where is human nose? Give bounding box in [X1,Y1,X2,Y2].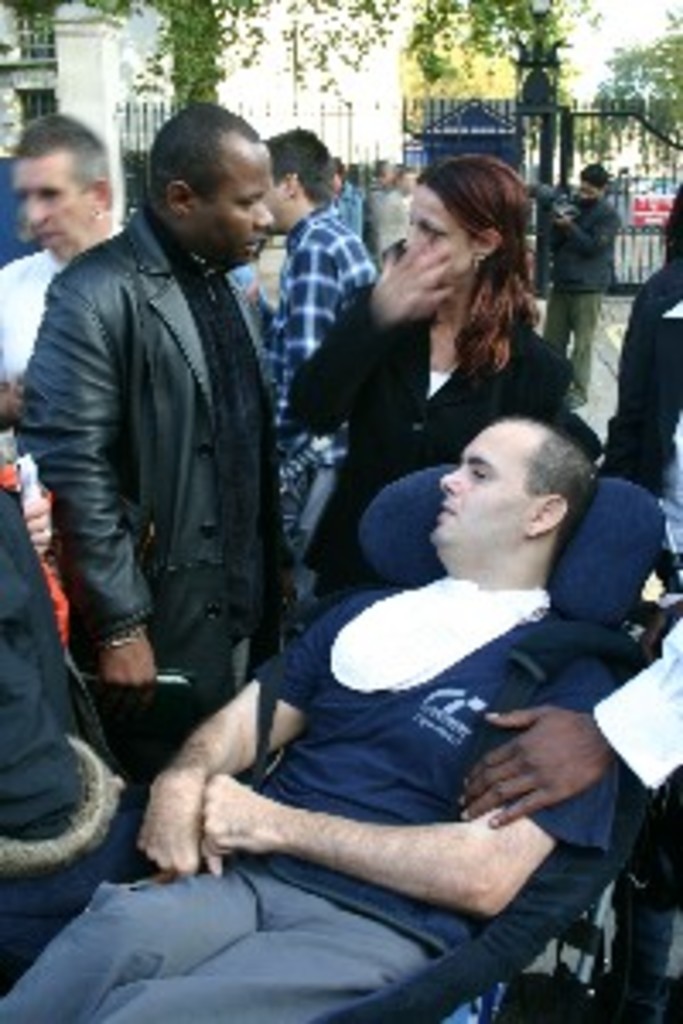
[27,191,48,225].
